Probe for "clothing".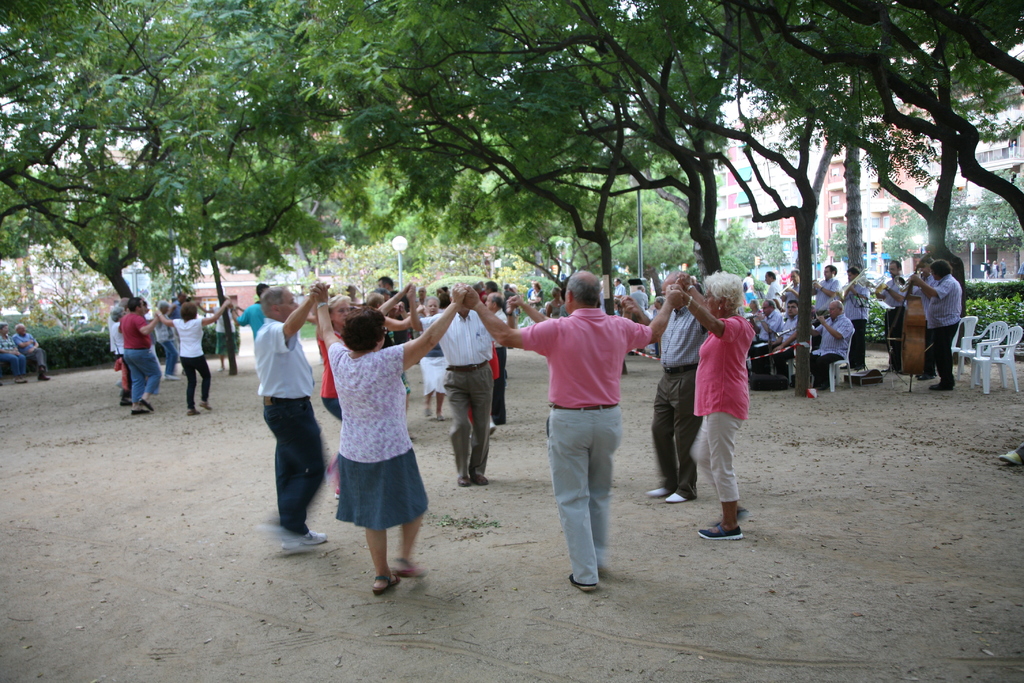
Probe result: [x1=111, y1=310, x2=136, y2=393].
